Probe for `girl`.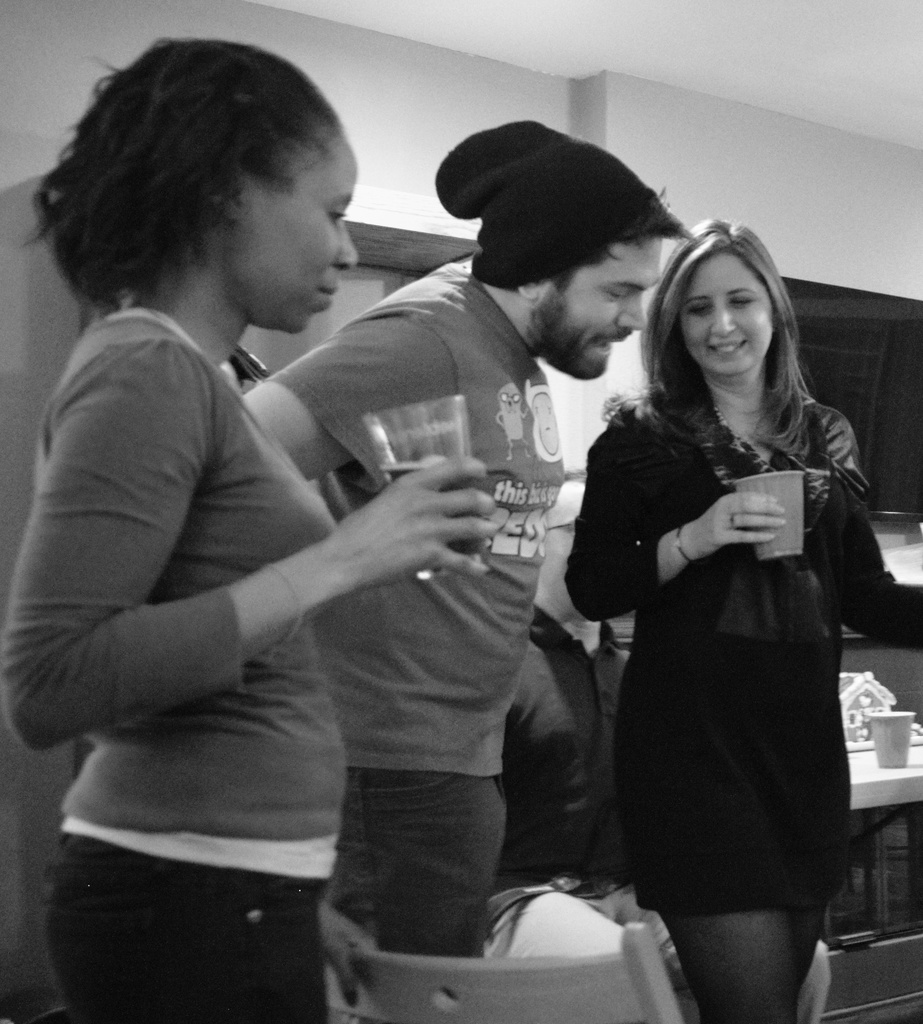
Probe result: box(0, 33, 495, 1020).
